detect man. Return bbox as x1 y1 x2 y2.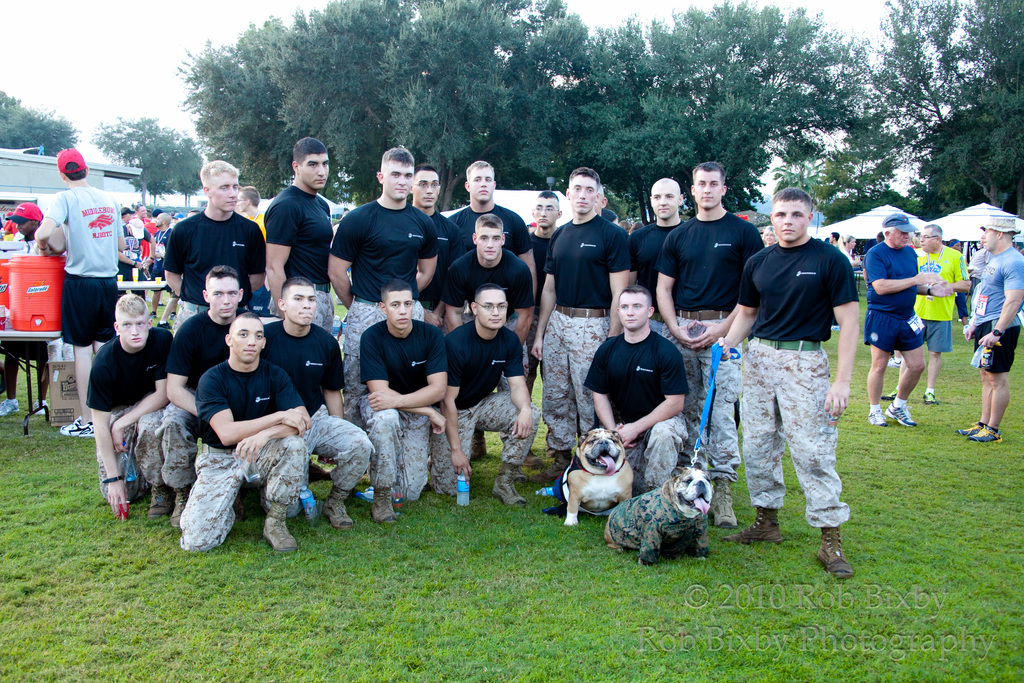
34 144 127 441.
